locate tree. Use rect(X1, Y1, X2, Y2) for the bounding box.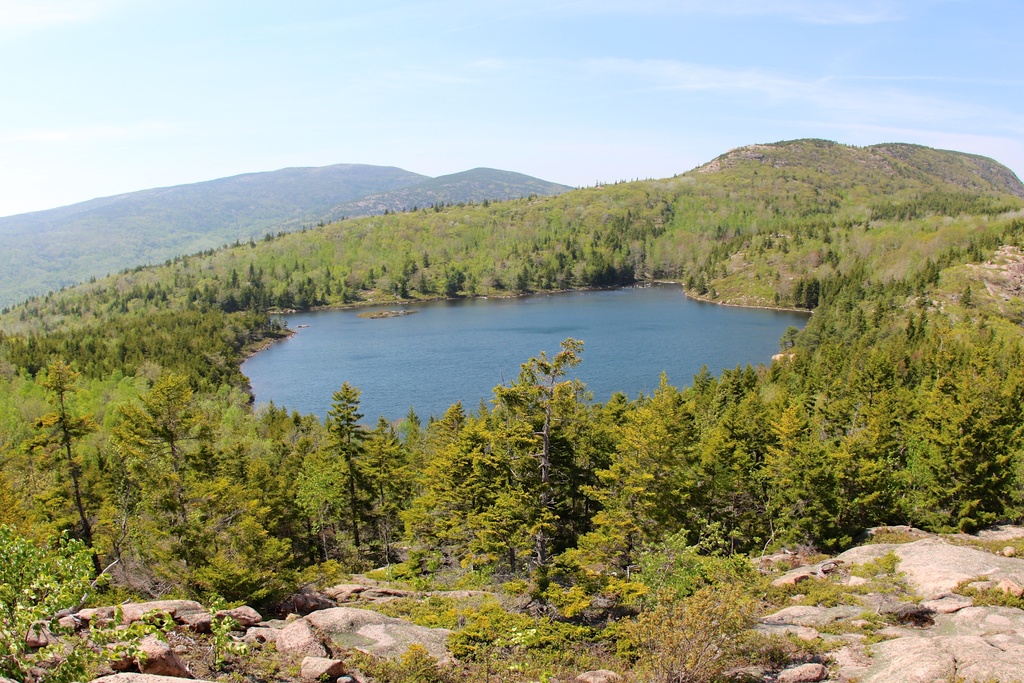
rect(587, 370, 760, 603).
